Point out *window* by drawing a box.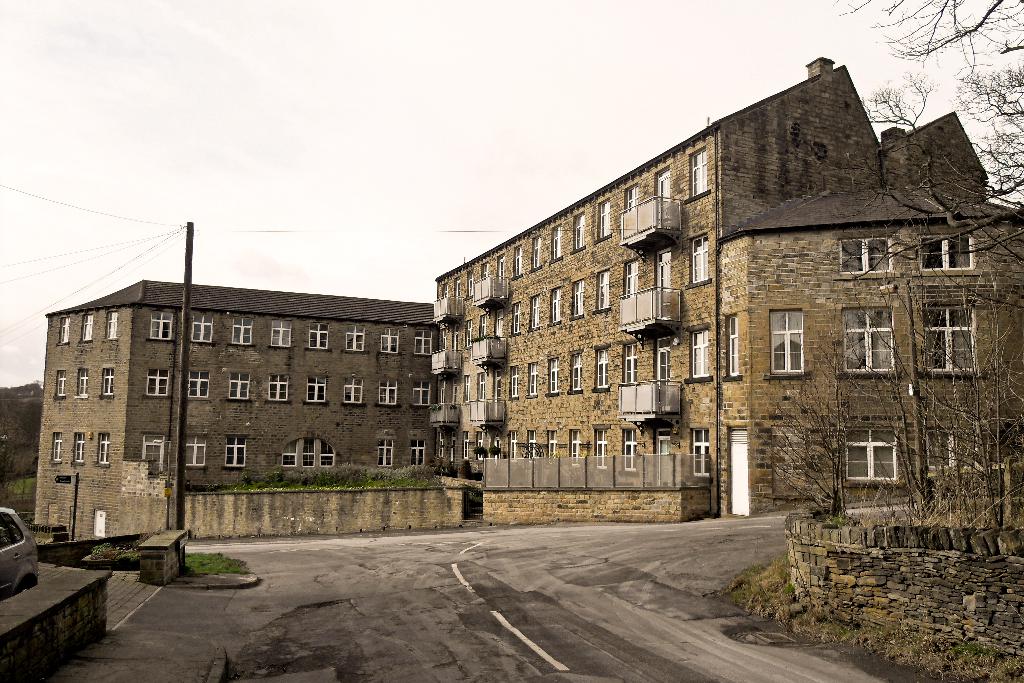
BBox(840, 304, 896, 372).
